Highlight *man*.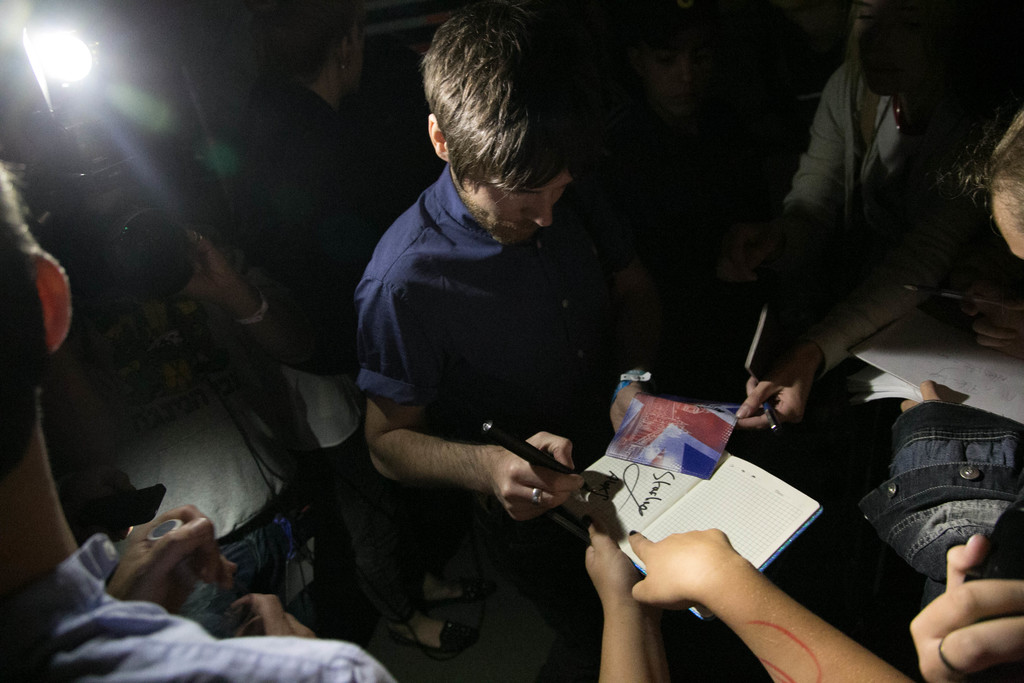
Highlighted region: x1=232, y1=0, x2=403, y2=363.
